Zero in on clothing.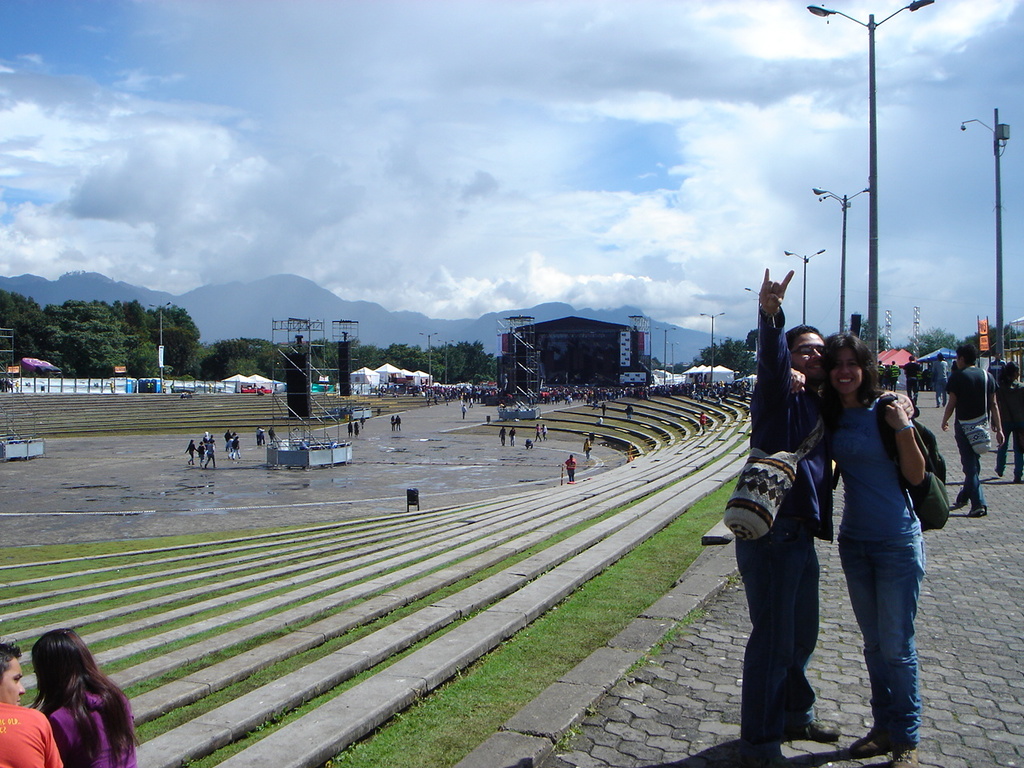
Zeroed in: box=[946, 366, 1001, 510].
